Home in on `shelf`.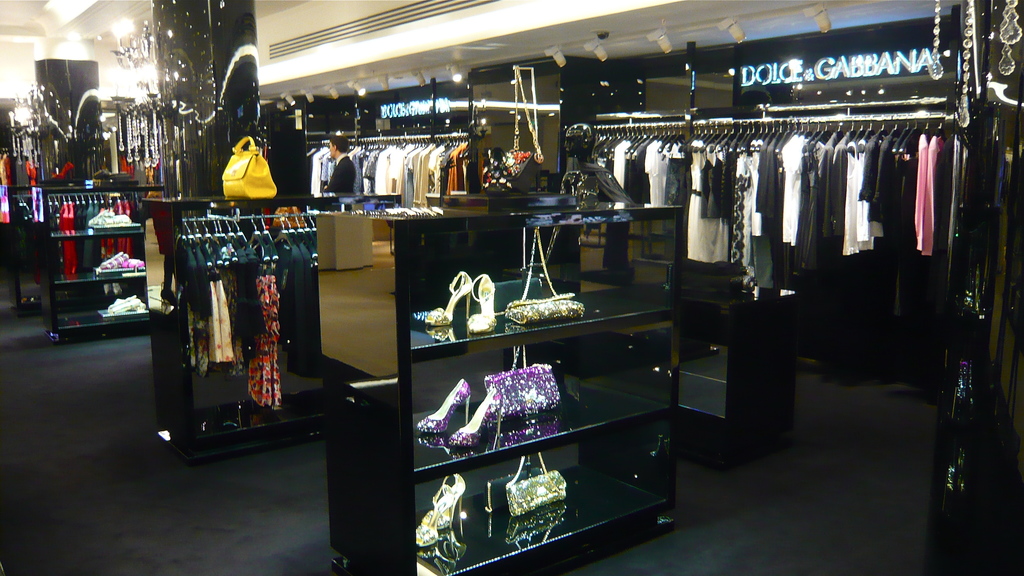
Homed in at <box>154,216,310,449</box>.
